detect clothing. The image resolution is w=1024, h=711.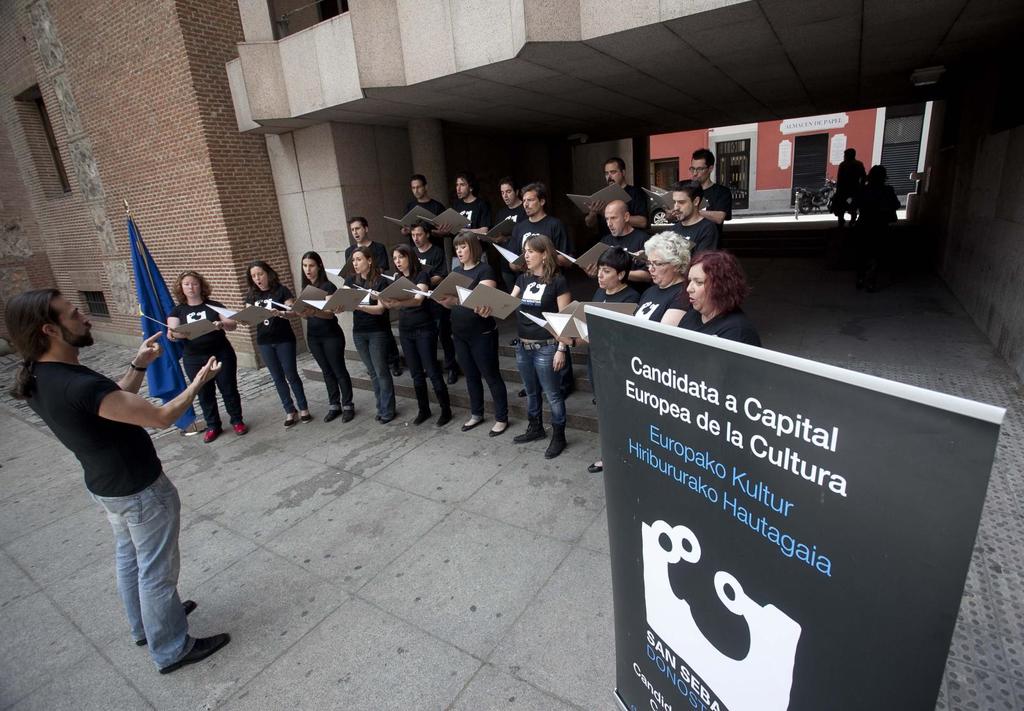
{"left": 510, "top": 268, "right": 579, "bottom": 435}.
